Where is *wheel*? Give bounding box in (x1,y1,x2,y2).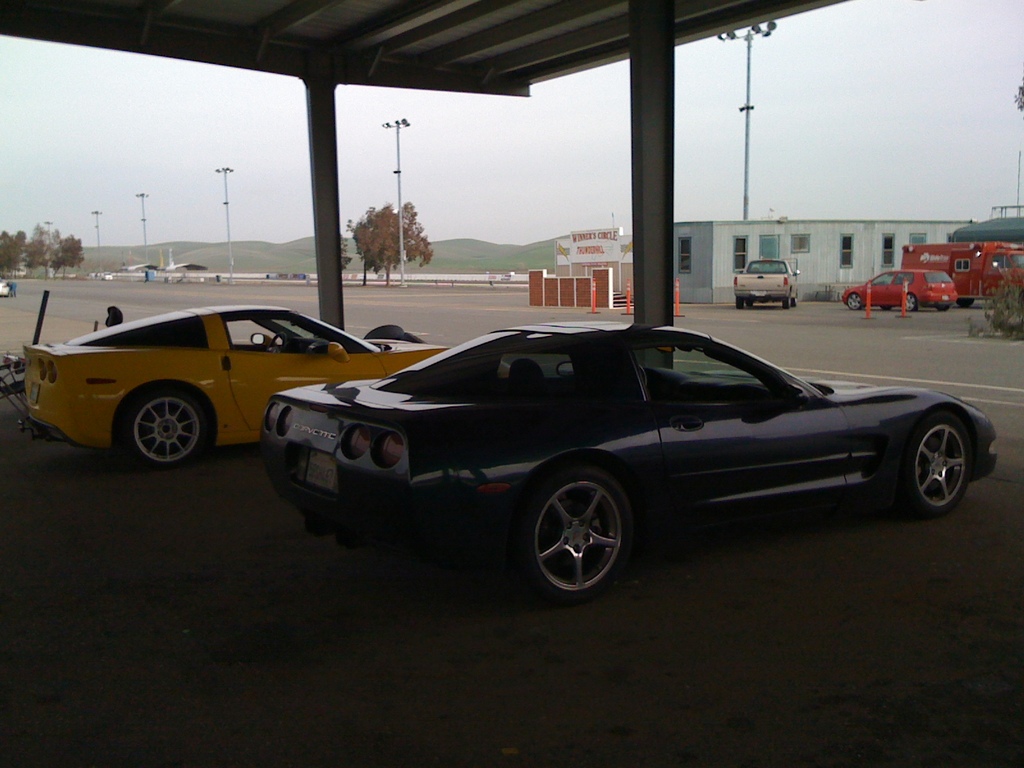
(746,295,751,304).
